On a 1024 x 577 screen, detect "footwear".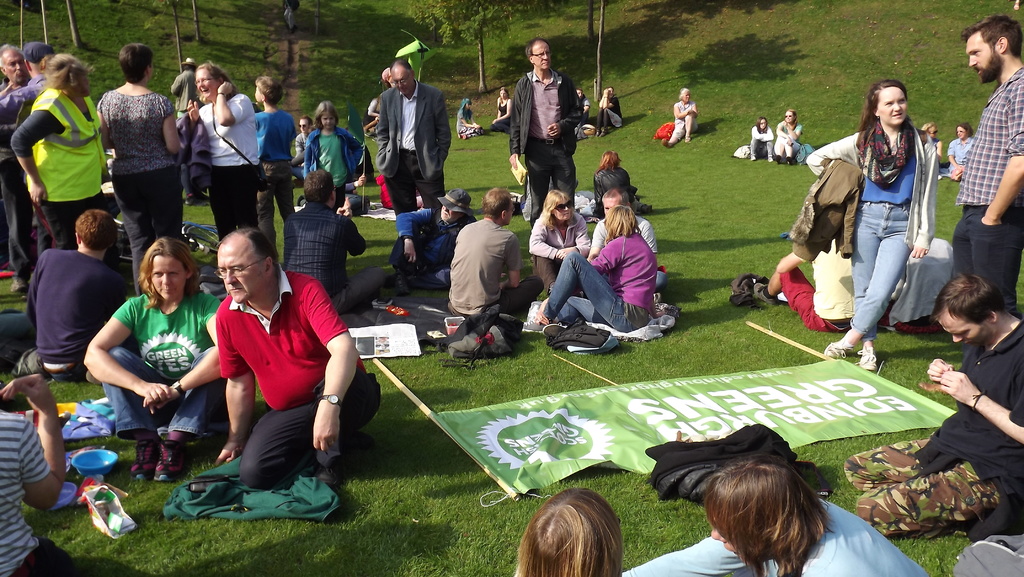
bbox(12, 274, 28, 291).
